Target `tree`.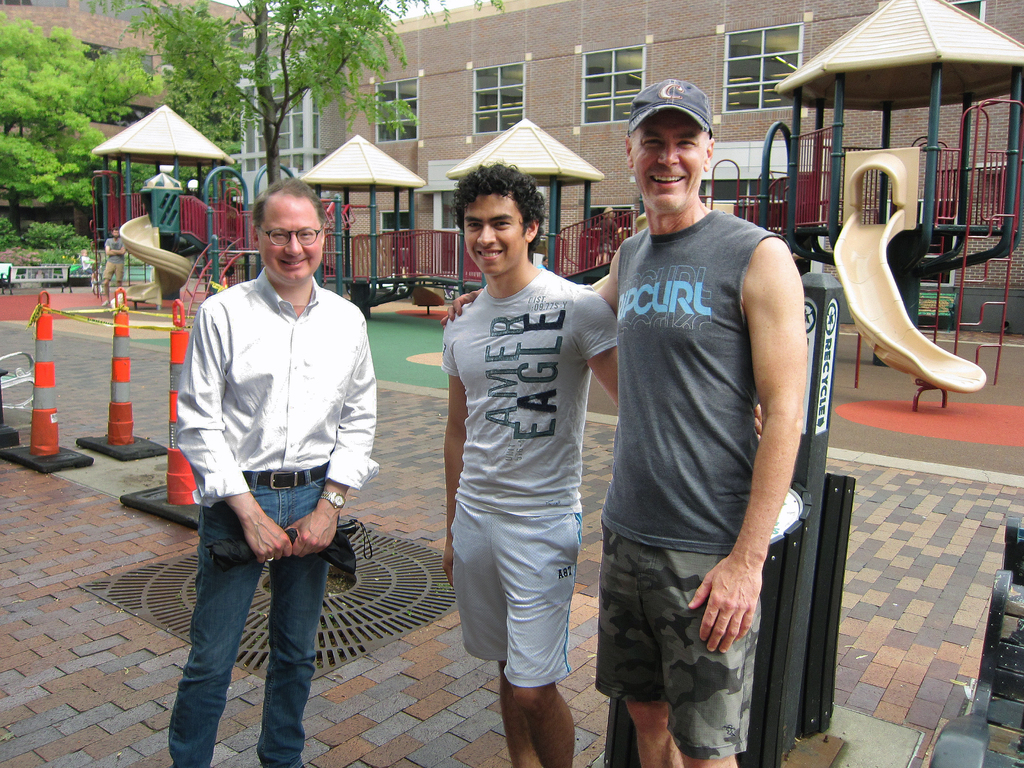
Target region: Rect(84, 0, 507, 185).
